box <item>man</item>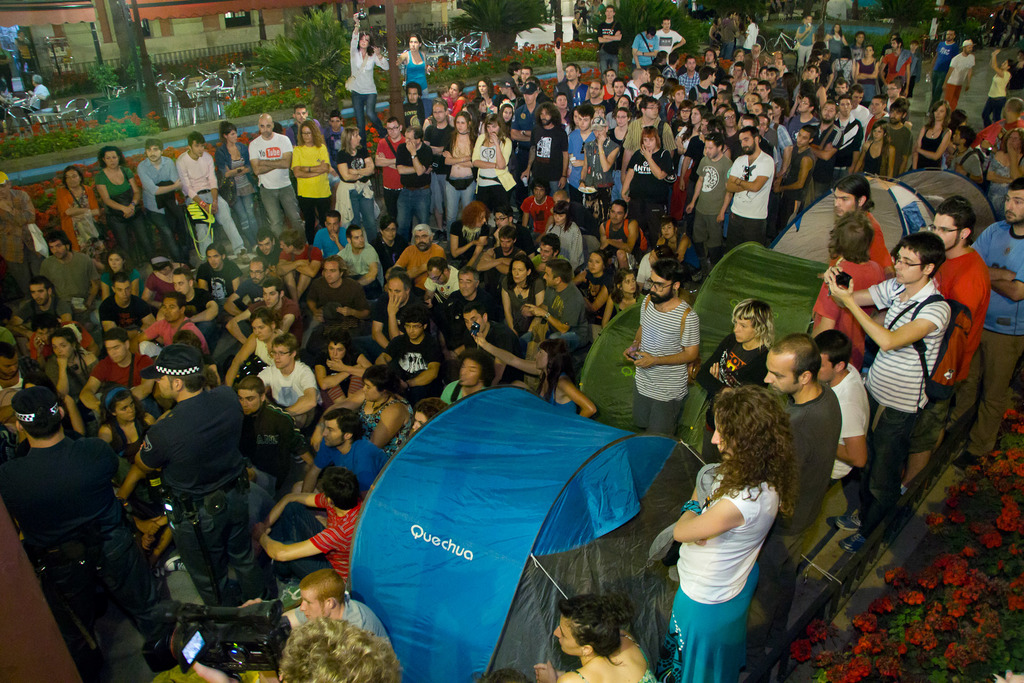
bbox(902, 196, 991, 495)
